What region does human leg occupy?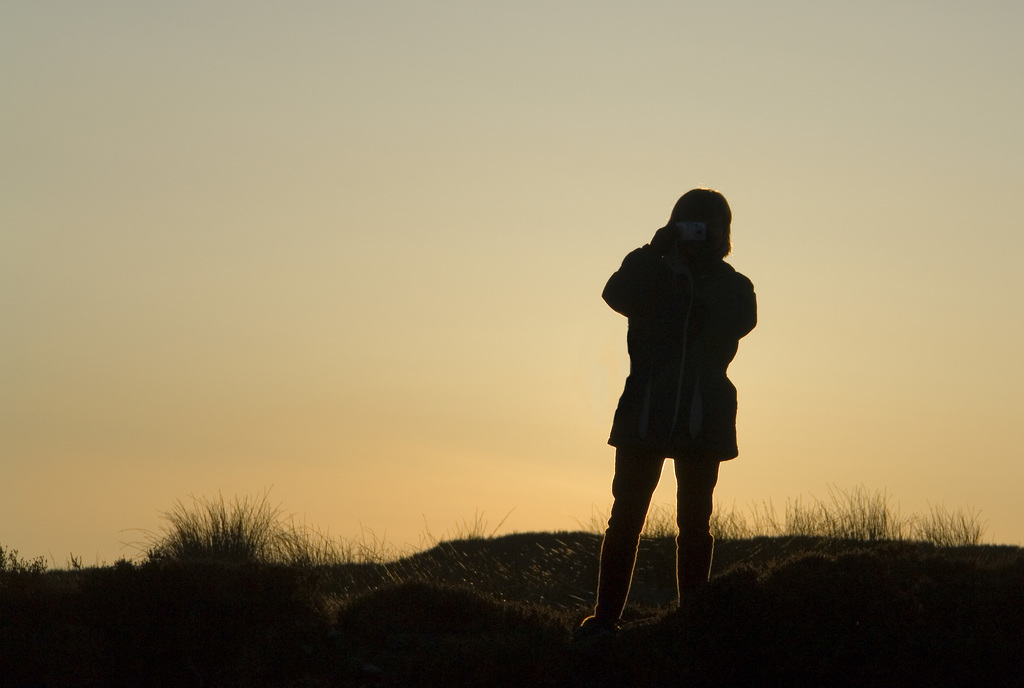
locate(674, 447, 716, 604).
